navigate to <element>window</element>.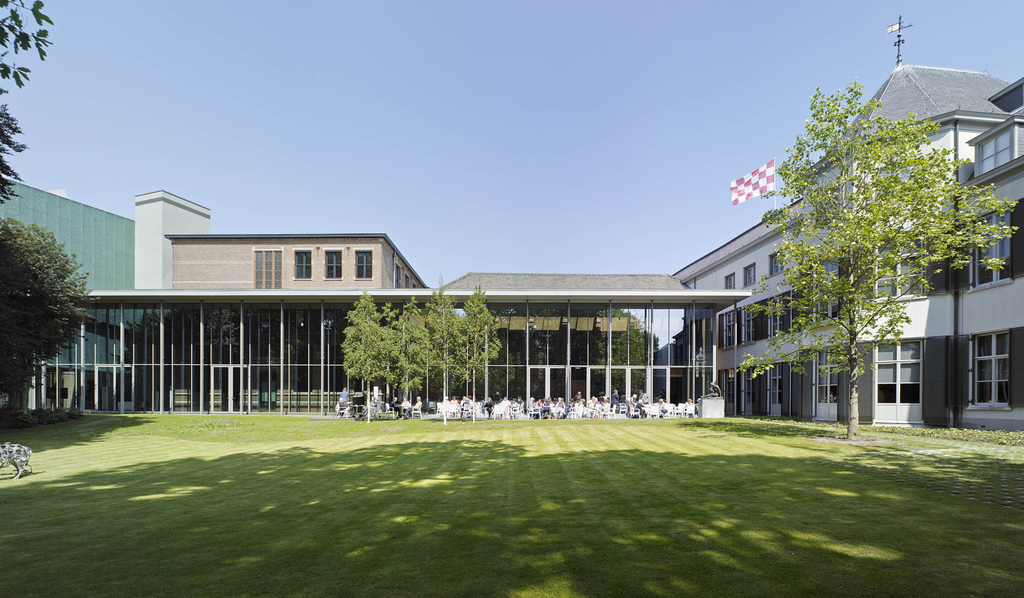
Navigation target: left=354, top=247, right=374, bottom=281.
